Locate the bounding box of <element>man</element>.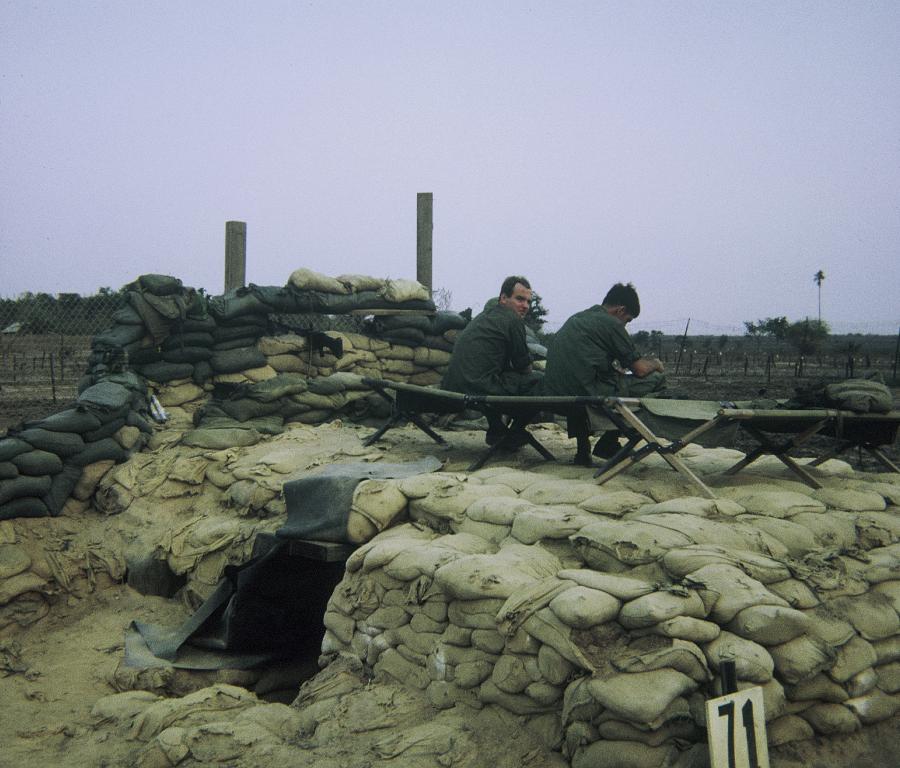
Bounding box: (left=438, top=271, right=539, bottom=446).
